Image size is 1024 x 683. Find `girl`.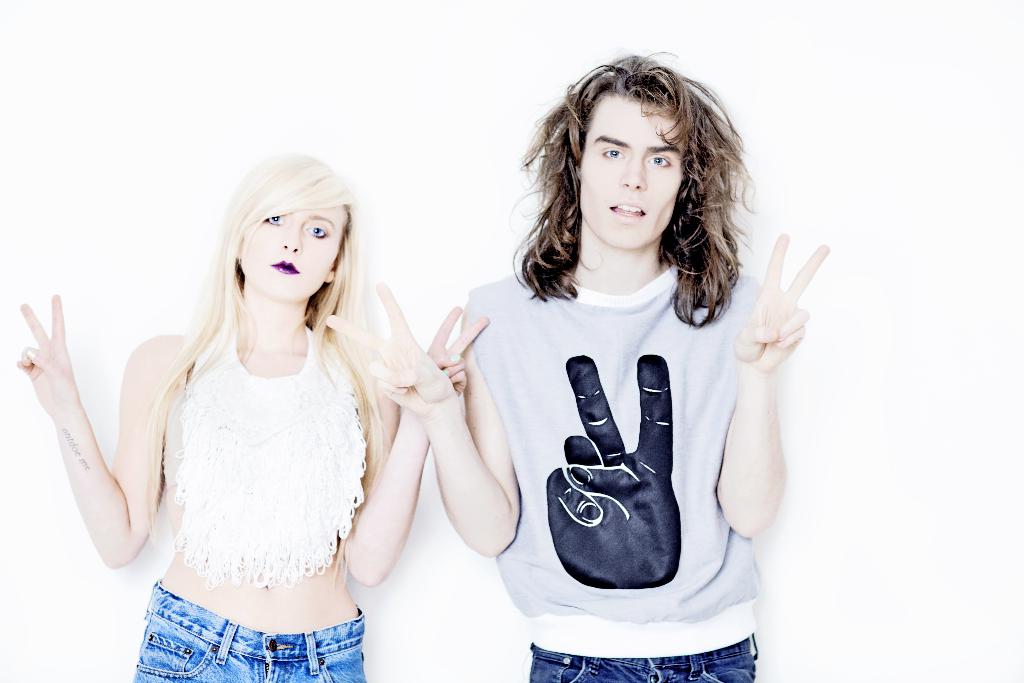
bbox=(14, 148, 492, 682).
